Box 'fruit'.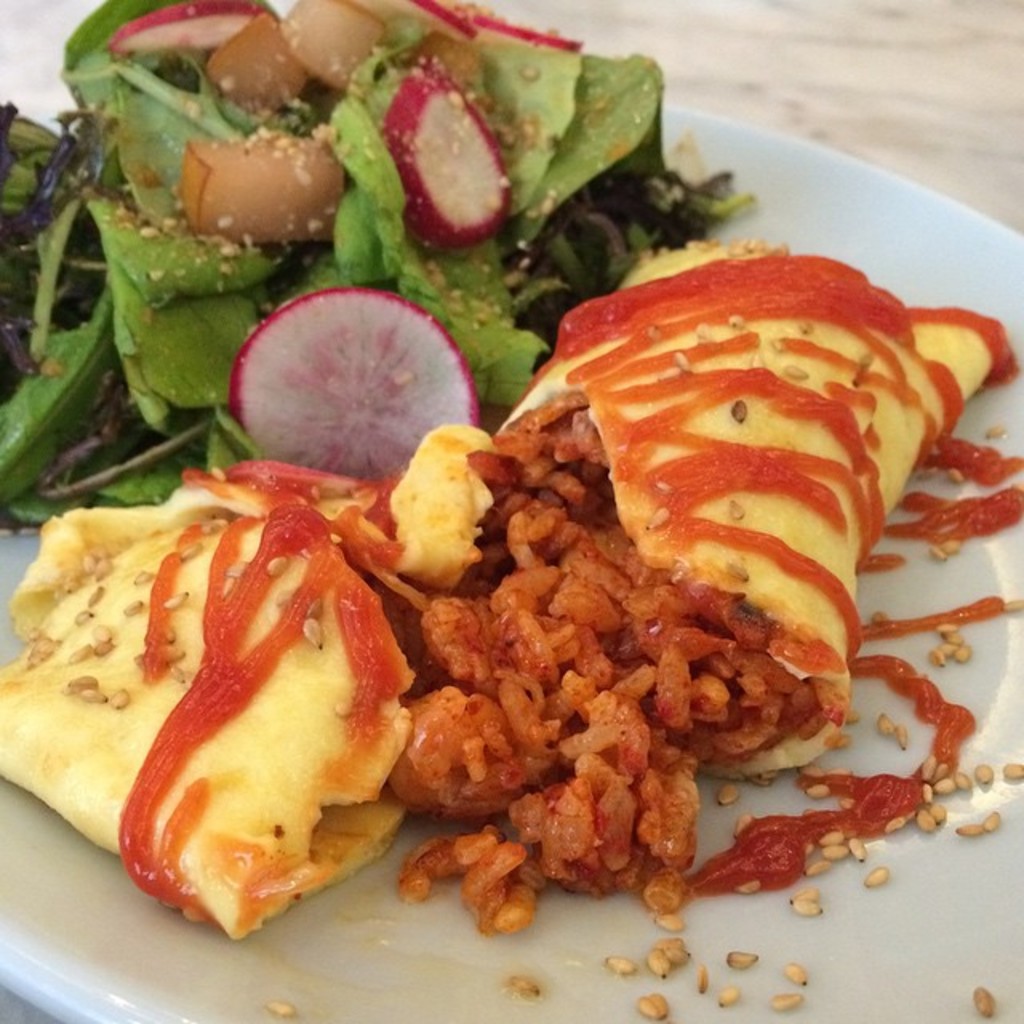
<box>227,286,477,474</box>.
